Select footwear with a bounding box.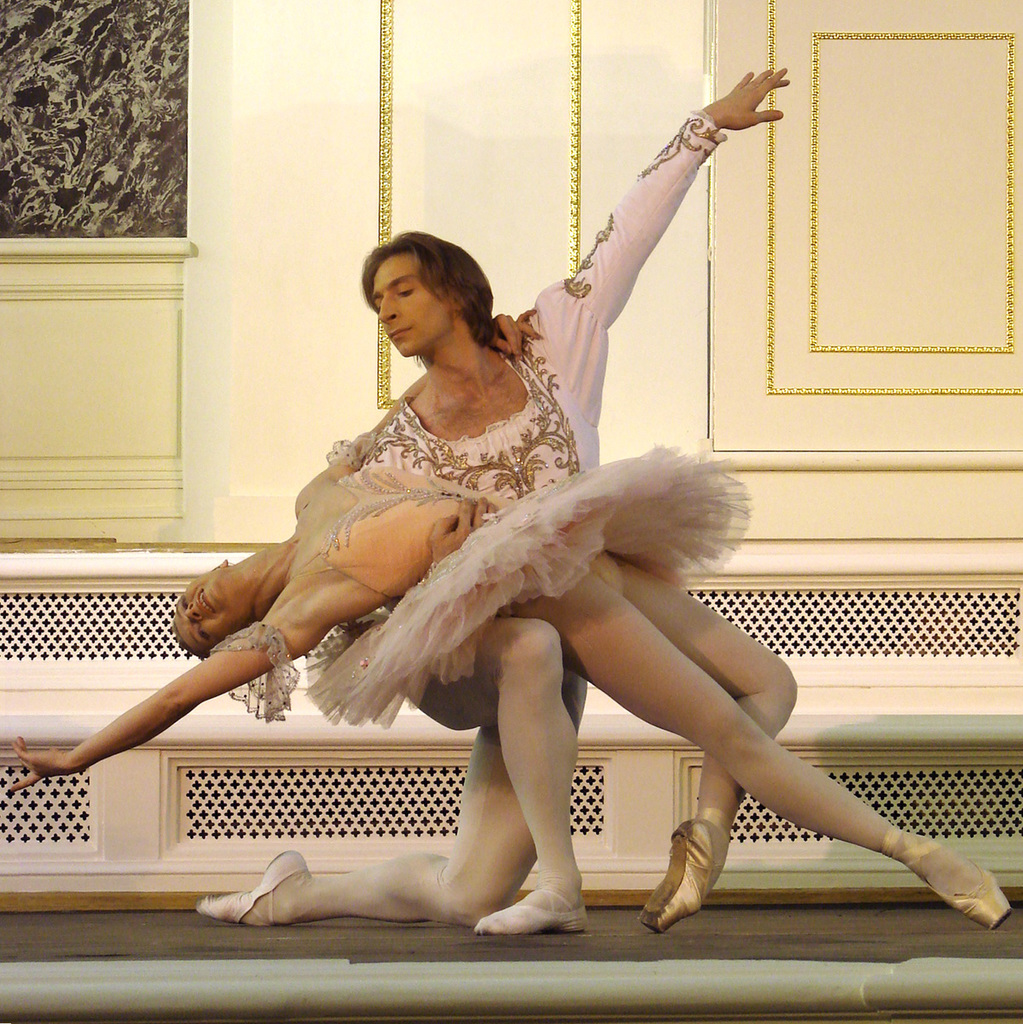
[198,849,305,928].
